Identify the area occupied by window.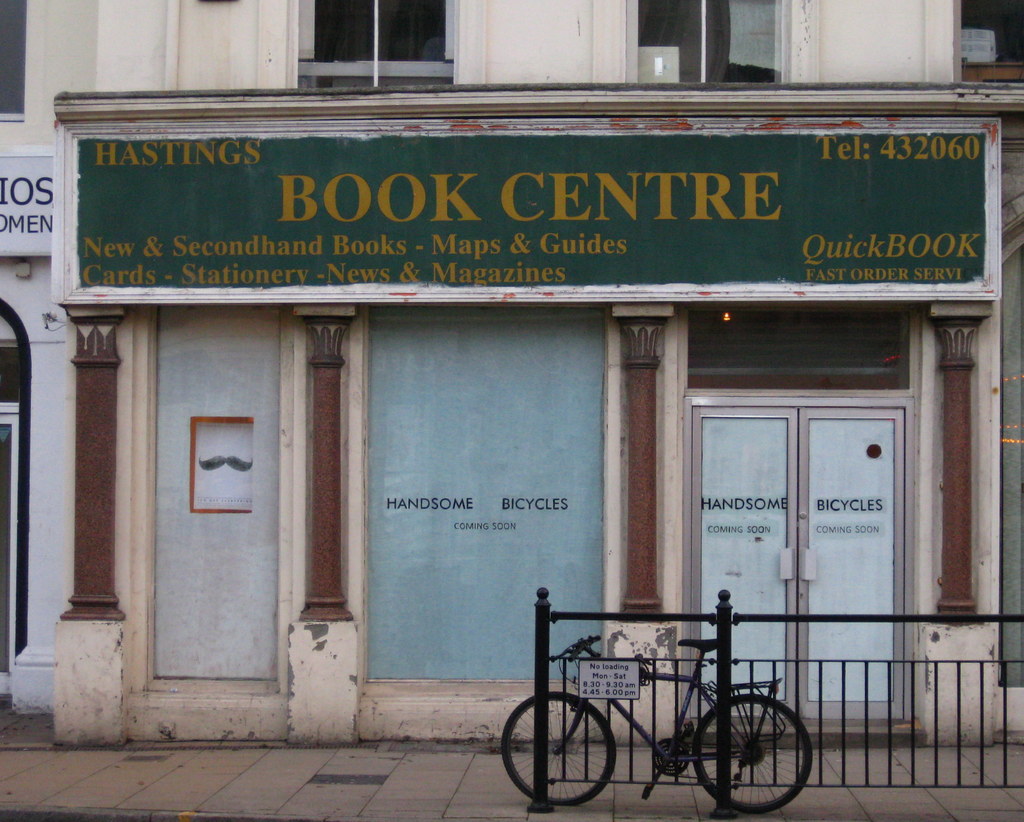
Area: <box>292,0,467,89</box>.
